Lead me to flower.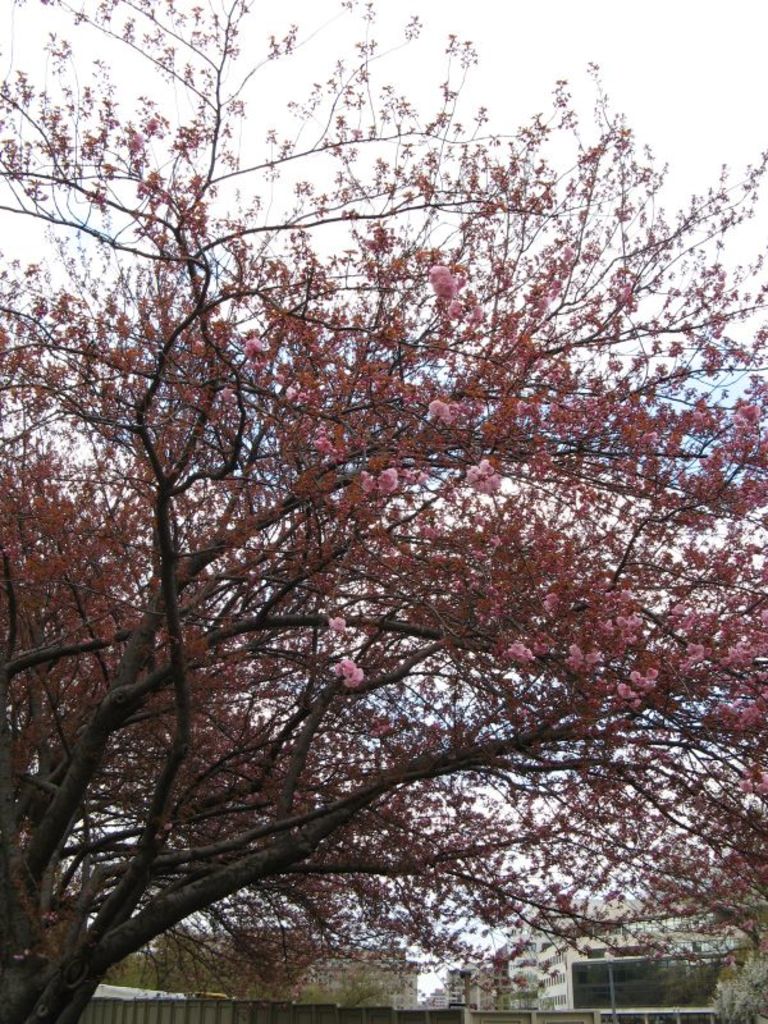
Lead to crop(475, 307, 480, 329).
